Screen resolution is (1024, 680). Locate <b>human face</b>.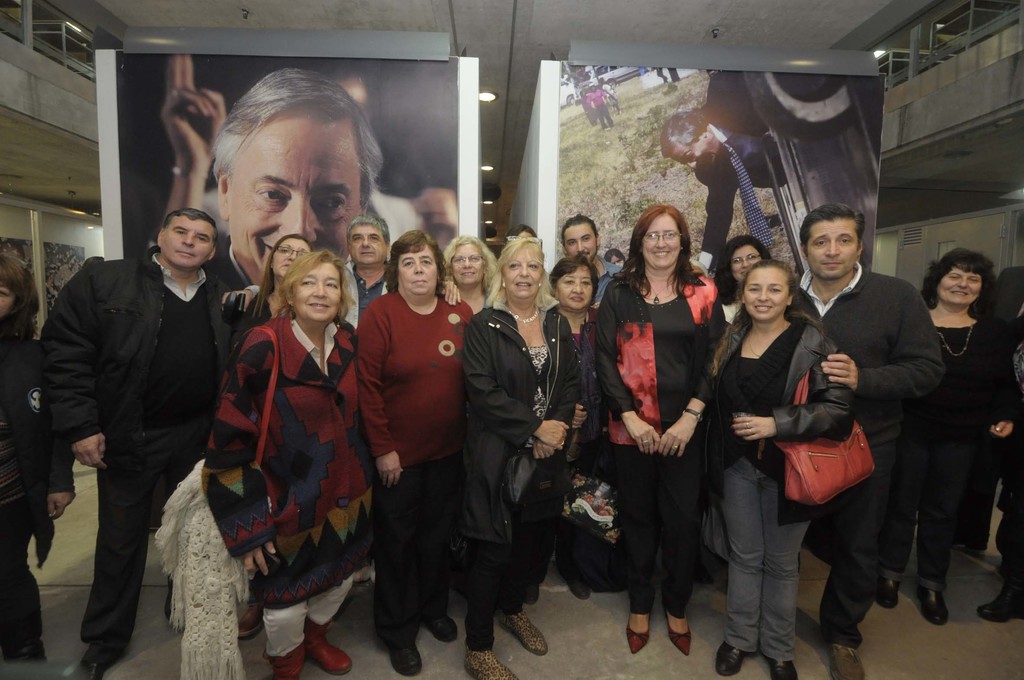
Rect(166, 219, 211, 264).
